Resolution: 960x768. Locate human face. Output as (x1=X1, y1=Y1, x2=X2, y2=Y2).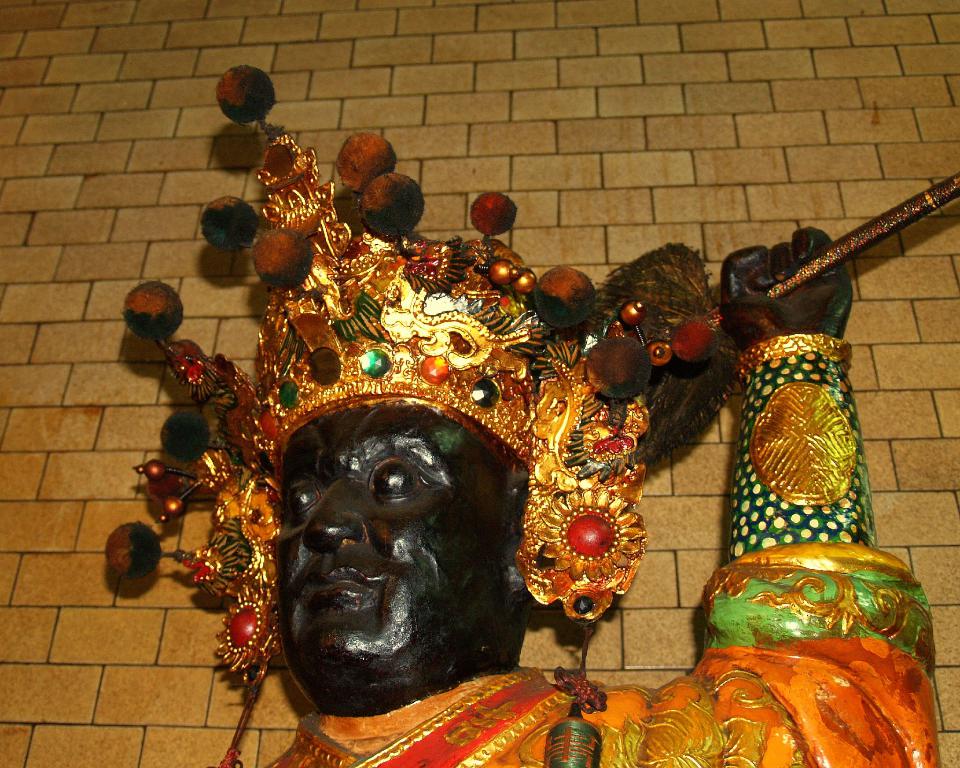
(x1=274, y1=408, x2=528, y2=715).
